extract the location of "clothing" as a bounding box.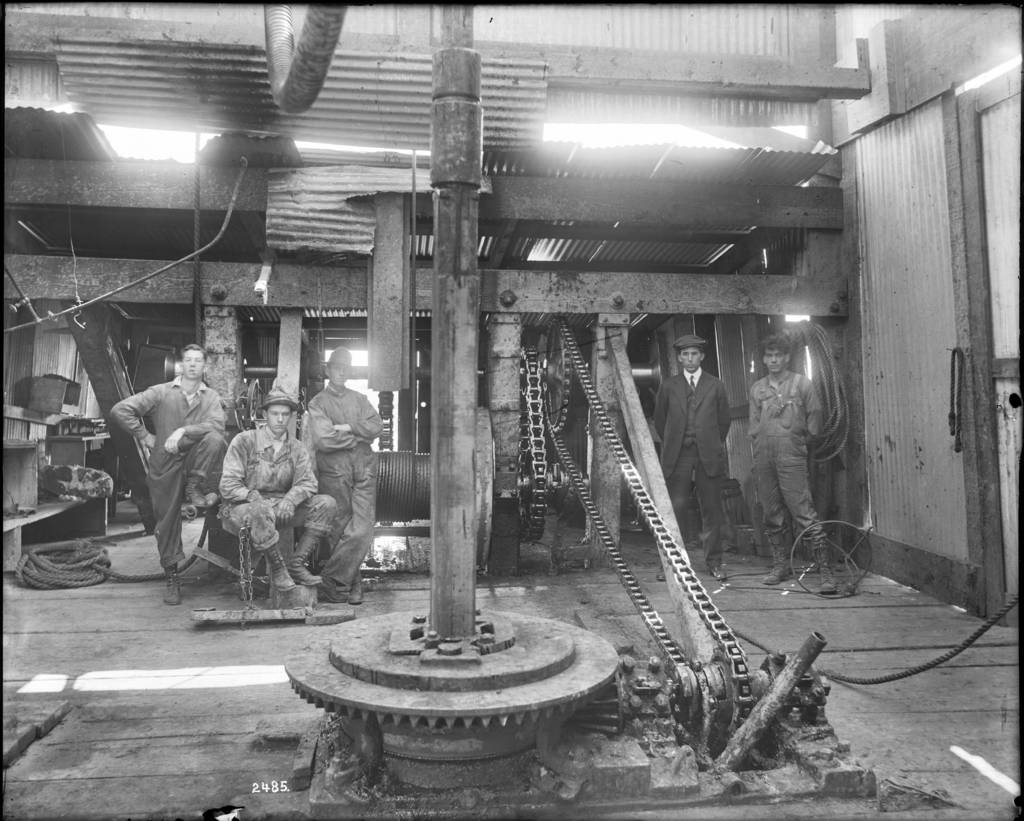
<box>656,363,742,575</box>.
